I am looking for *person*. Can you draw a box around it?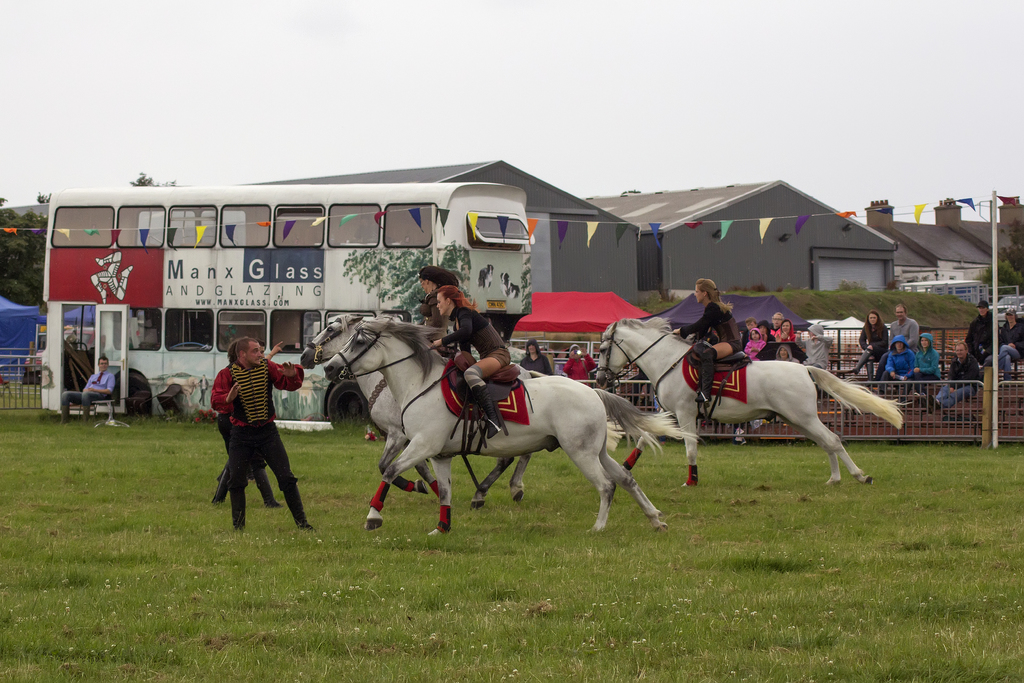
Sure, the bounding box is box=[963, 302, 1004, 374].
